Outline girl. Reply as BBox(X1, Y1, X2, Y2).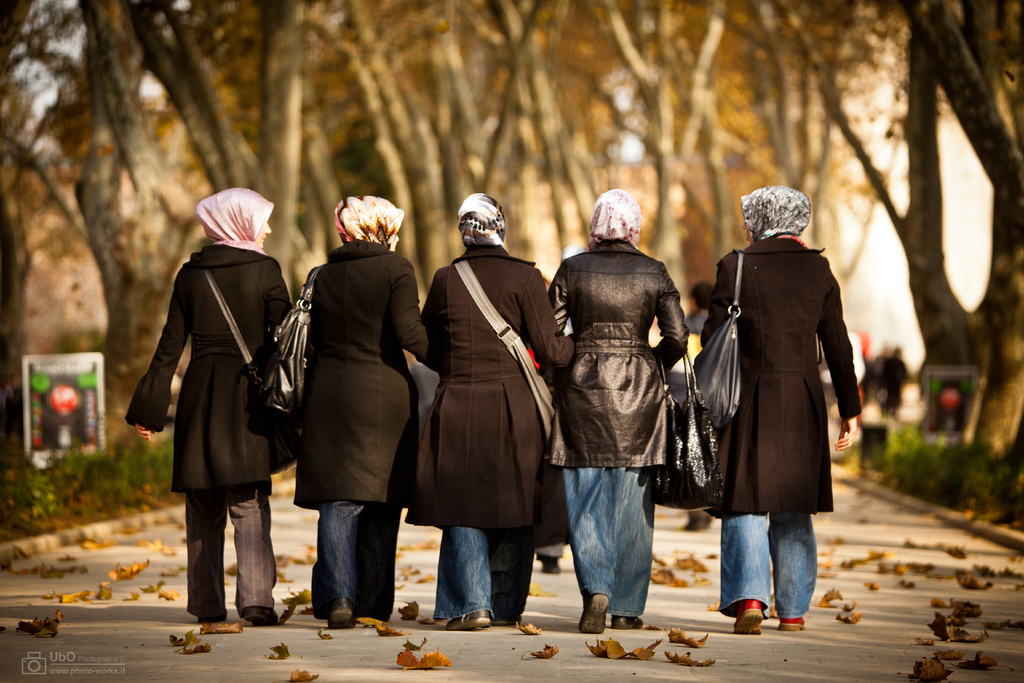
BBox(422, 193, 573, 632).
